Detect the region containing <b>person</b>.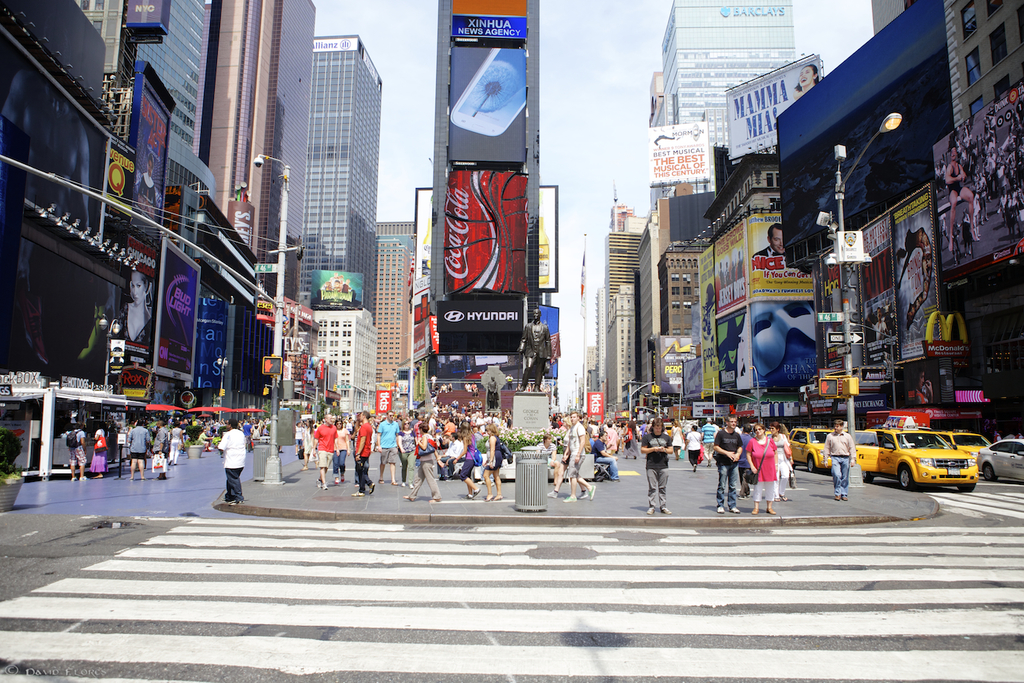
locate(796, 65, 816, 96).
